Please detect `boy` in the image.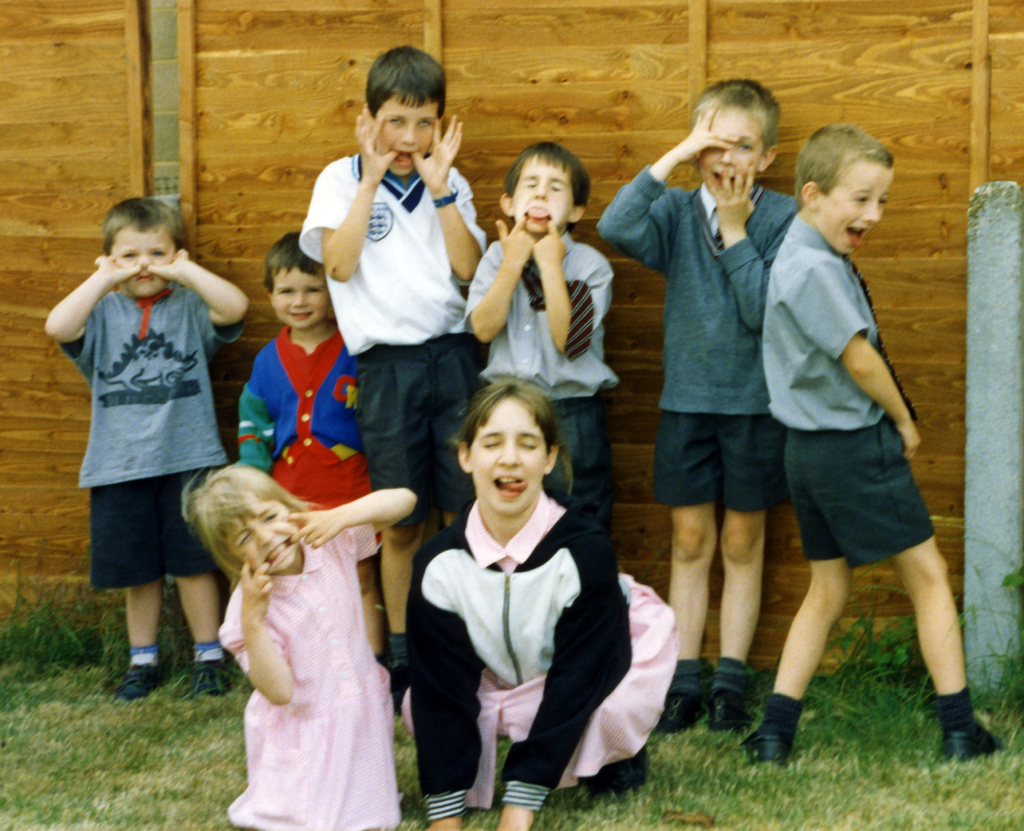
(left=35, top=200, right=255, bottom=679).
